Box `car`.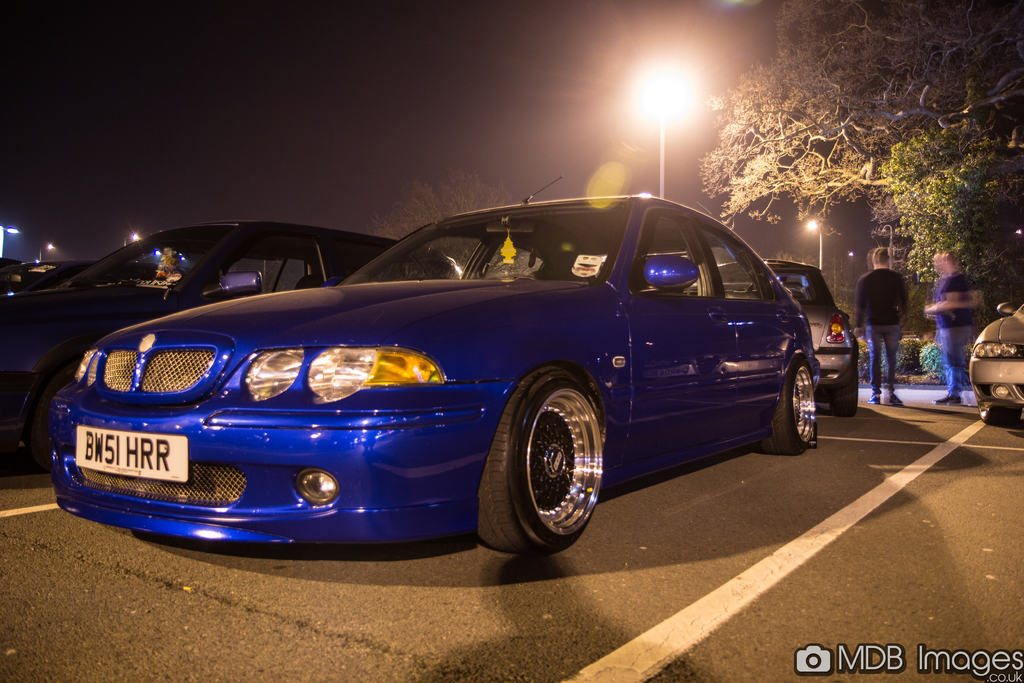
(left=687, top=255, right=850, bottom=413).
